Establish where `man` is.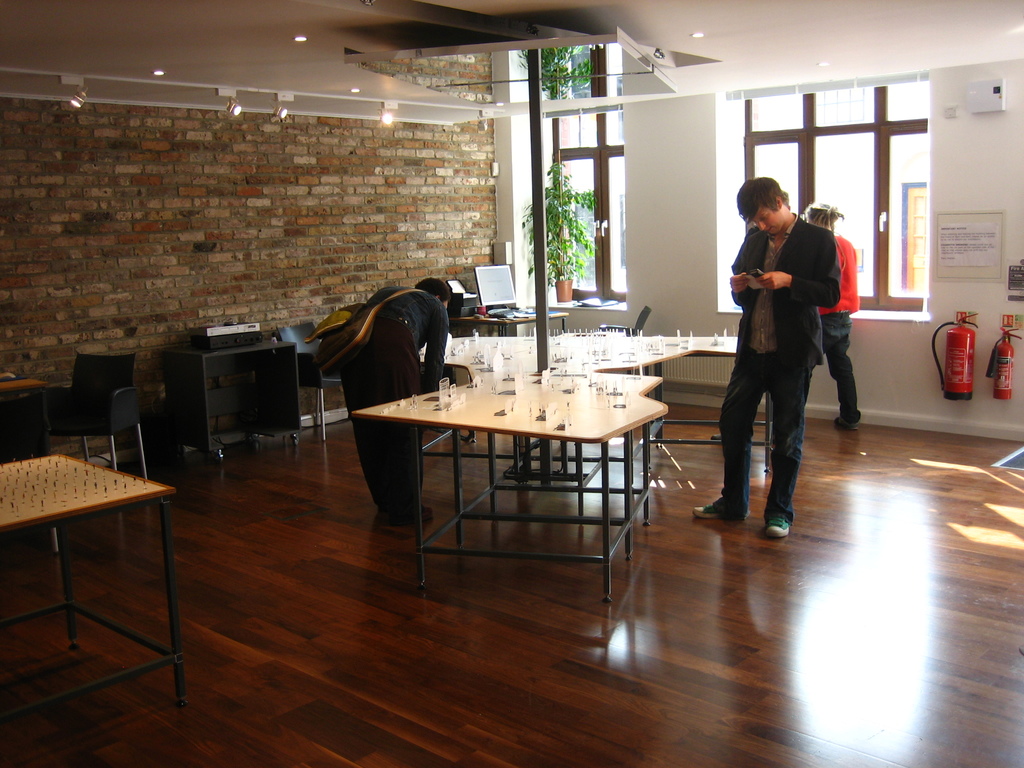
Established at pyautogui.locateOnScreen(337, 270, 455, 521).
